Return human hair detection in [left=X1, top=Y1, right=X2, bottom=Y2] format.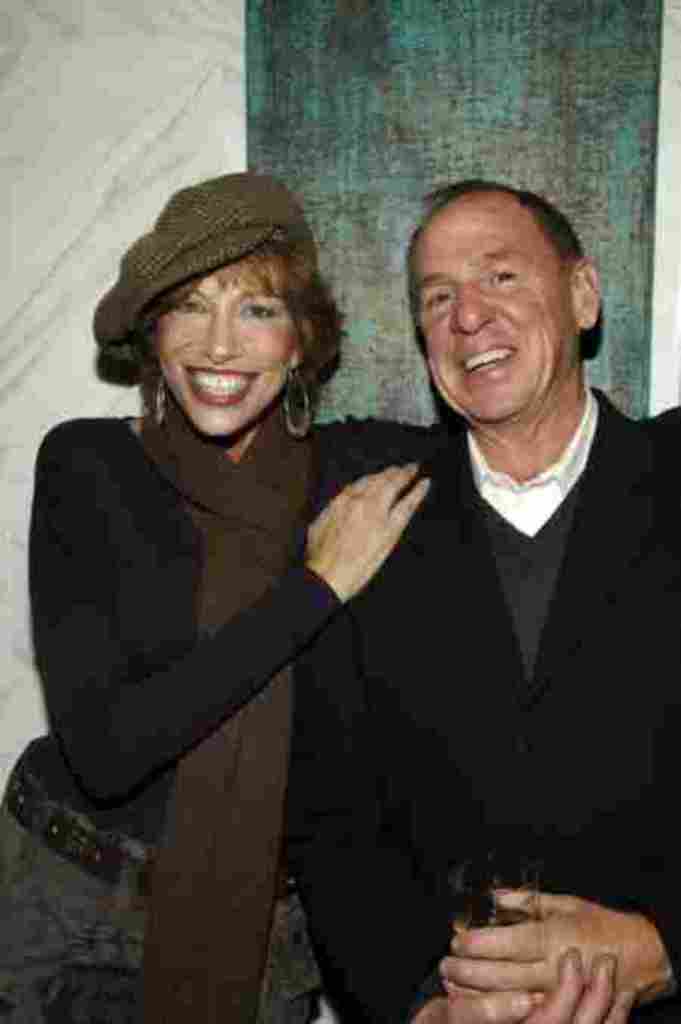
[left=112, top=250, right=313, bottom=399].
